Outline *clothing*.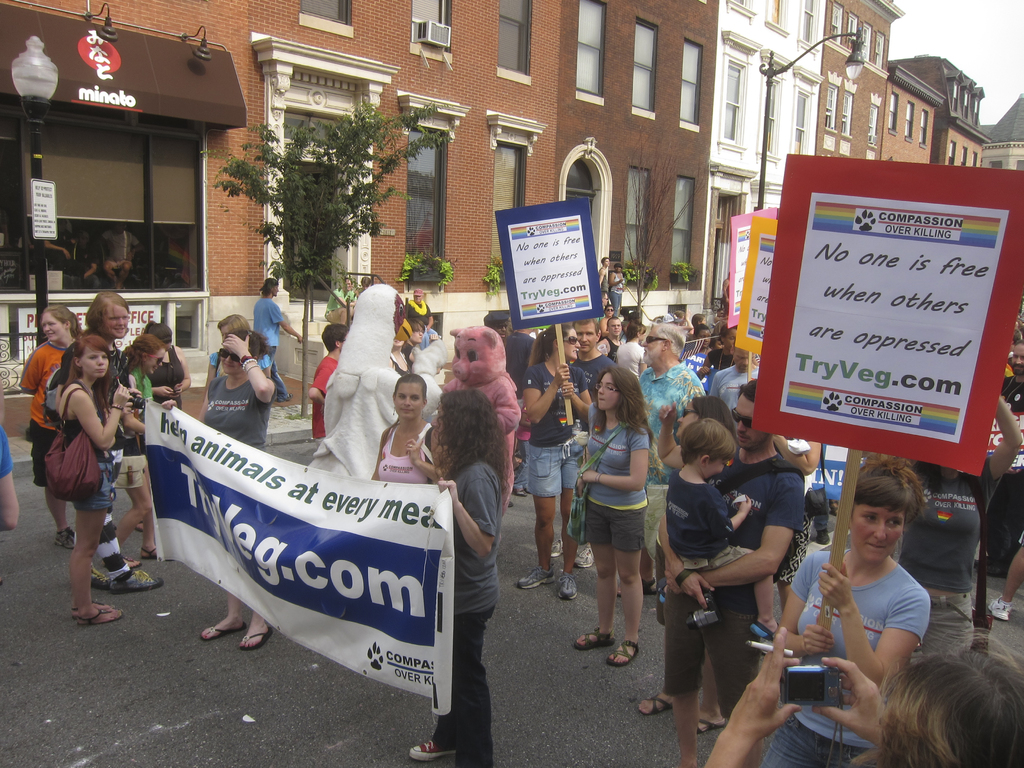
Outline: select_region(652, 447, 809, 717).
